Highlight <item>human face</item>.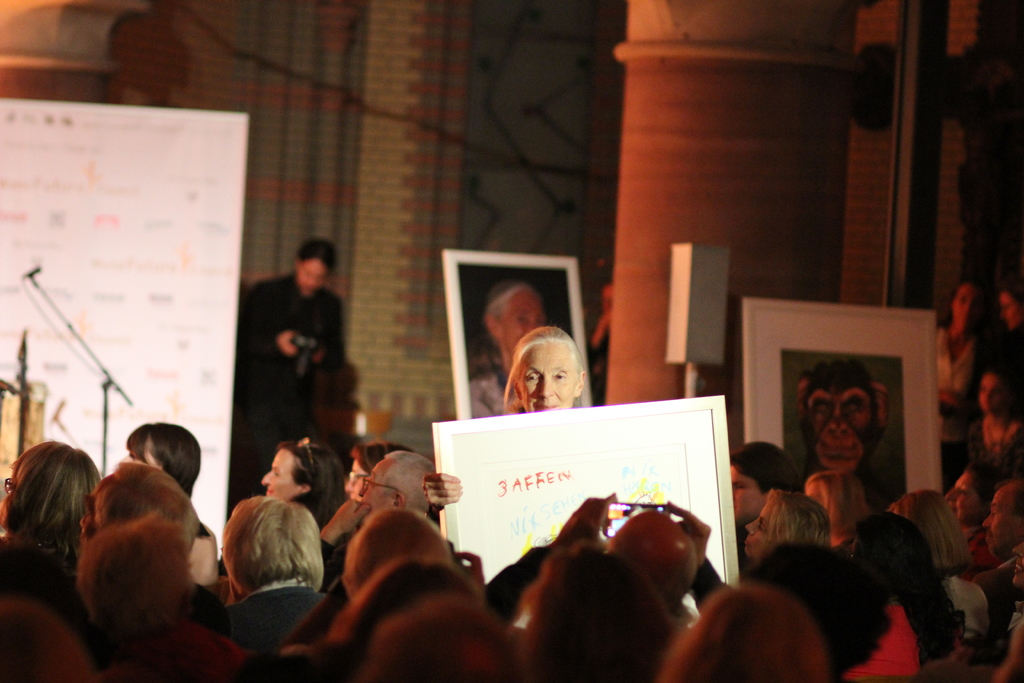
Highlighted region: crop(983, 493, 1014, 553).
